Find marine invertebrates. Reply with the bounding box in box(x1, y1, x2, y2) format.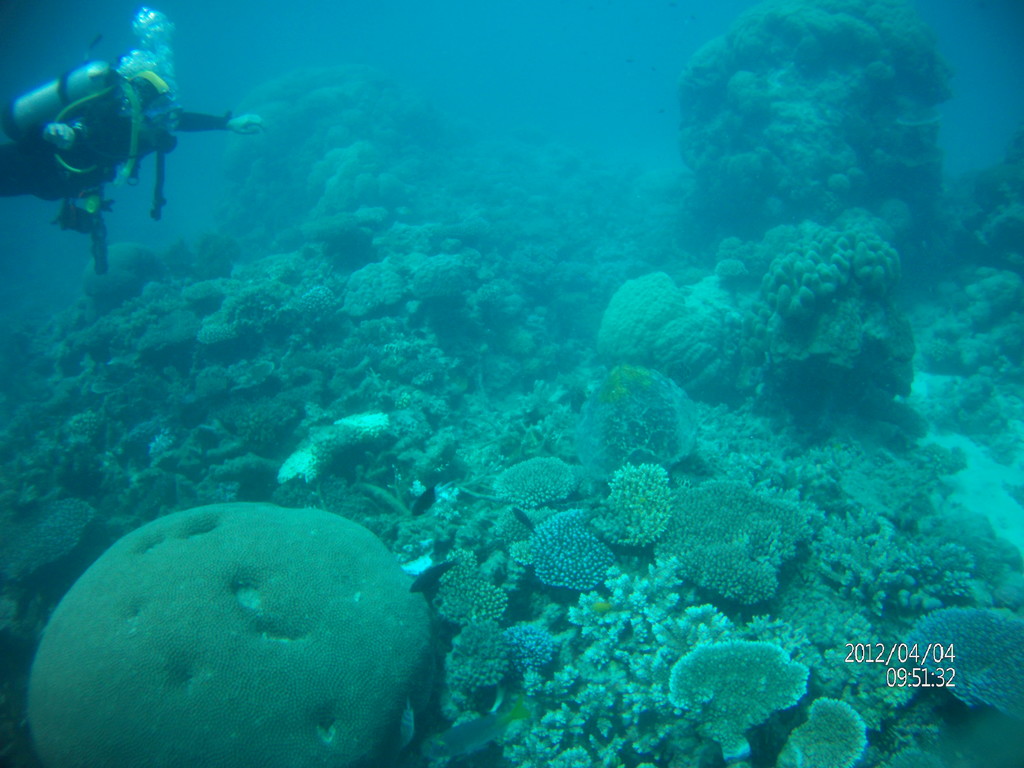
box(576, 267, 732, 361).
